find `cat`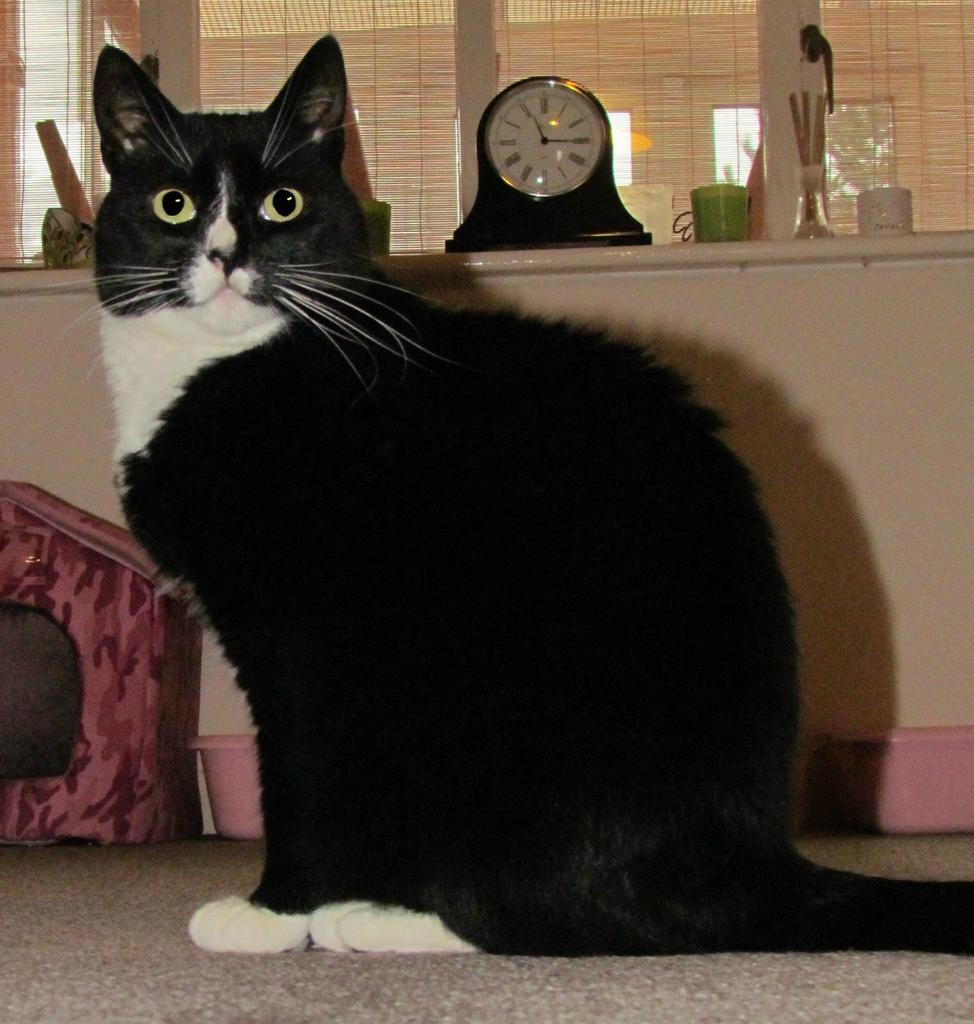
40, 32, 973, 959
